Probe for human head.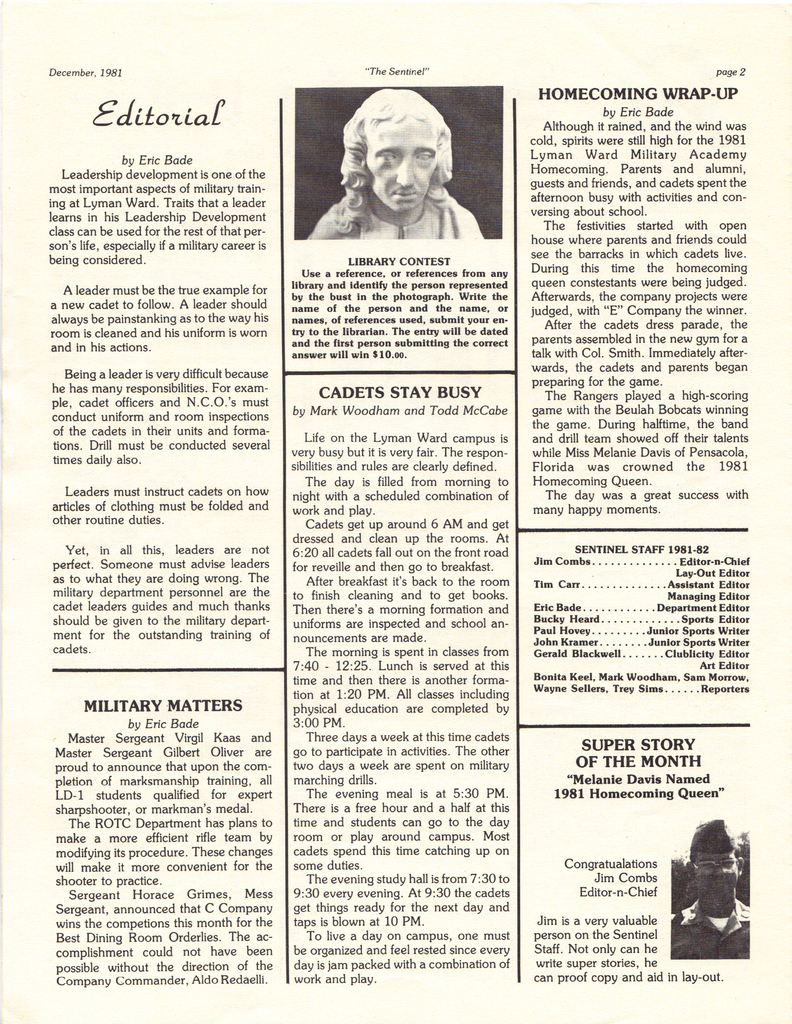
Probe result: 686:821:742:907.
